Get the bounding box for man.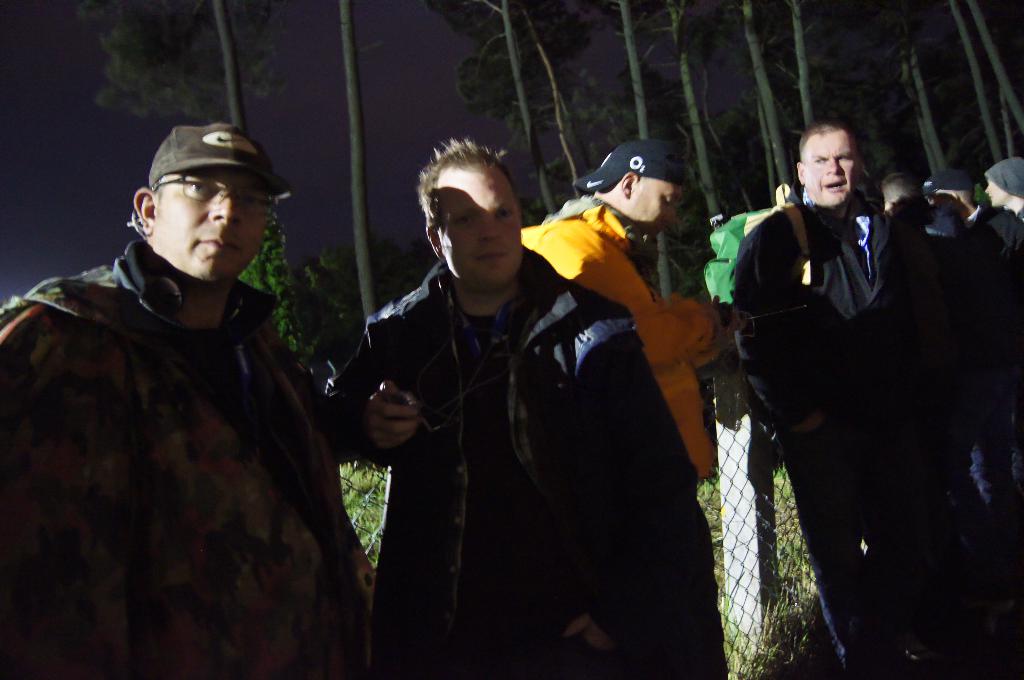
(324,135,721,679).
